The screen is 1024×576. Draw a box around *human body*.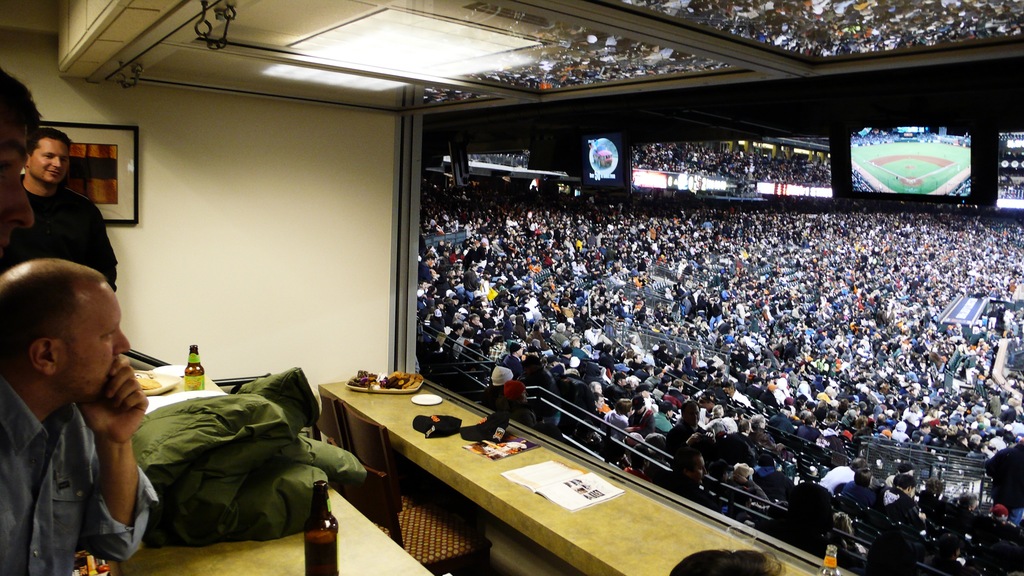
bbox(435, 280, 442, 280).
